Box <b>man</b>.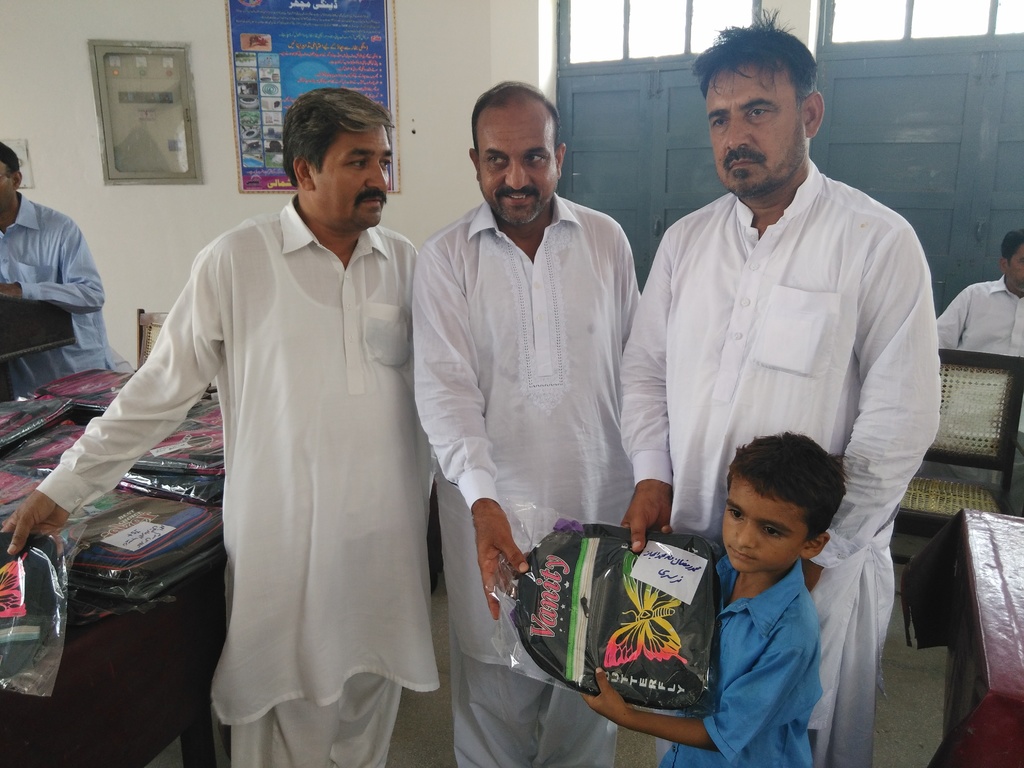
(x1=409, y1=77, x2=646, y2=767).
